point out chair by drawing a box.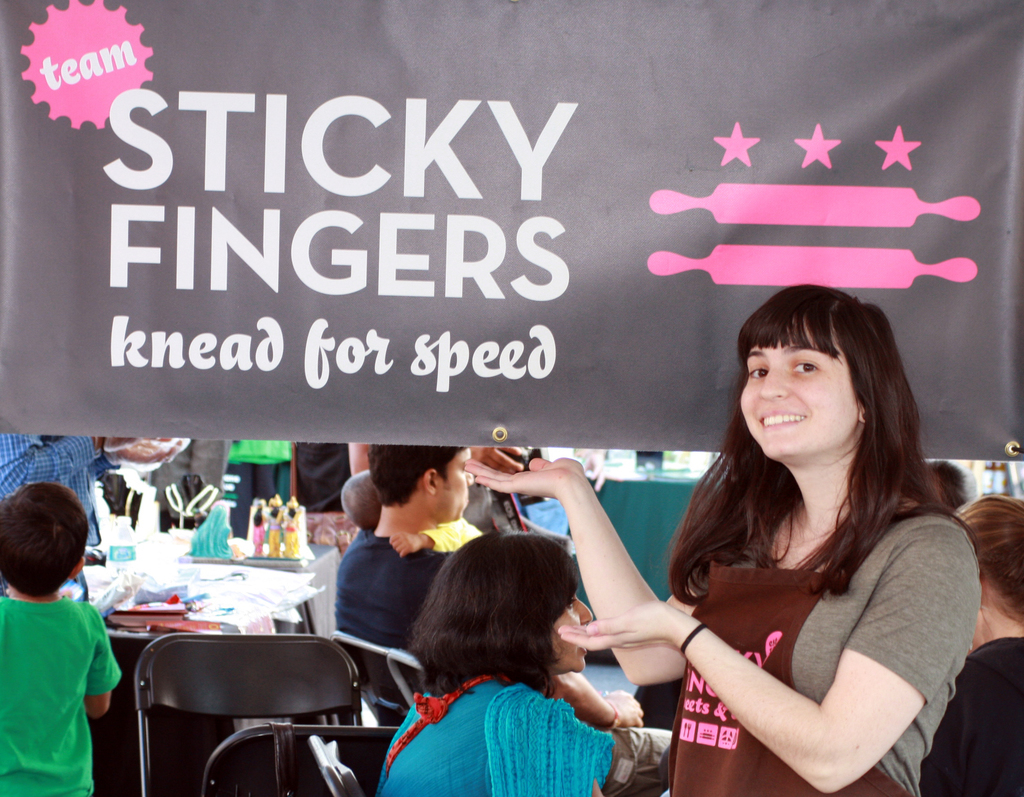
[left=201, top=721, right=407, bottom=796].
